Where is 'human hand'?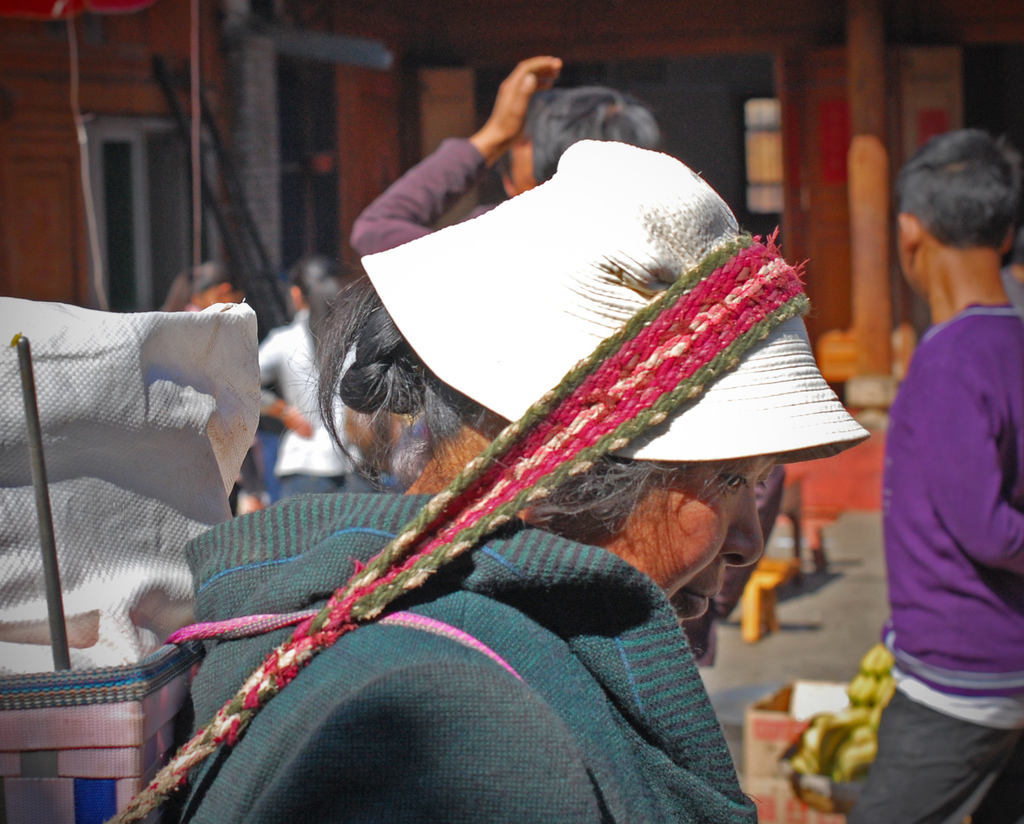
[x1=280, y1=406, x2=312, y2=439].
